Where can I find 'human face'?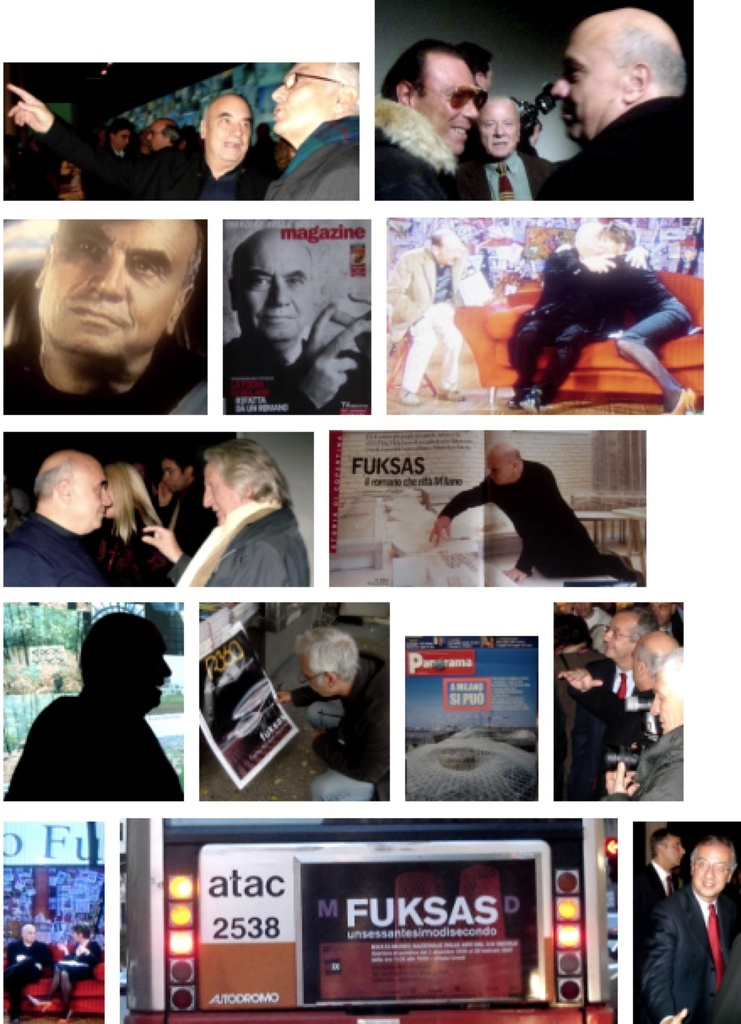
You can find it at <bbox>44, 221, 162, 341</bbox>.
